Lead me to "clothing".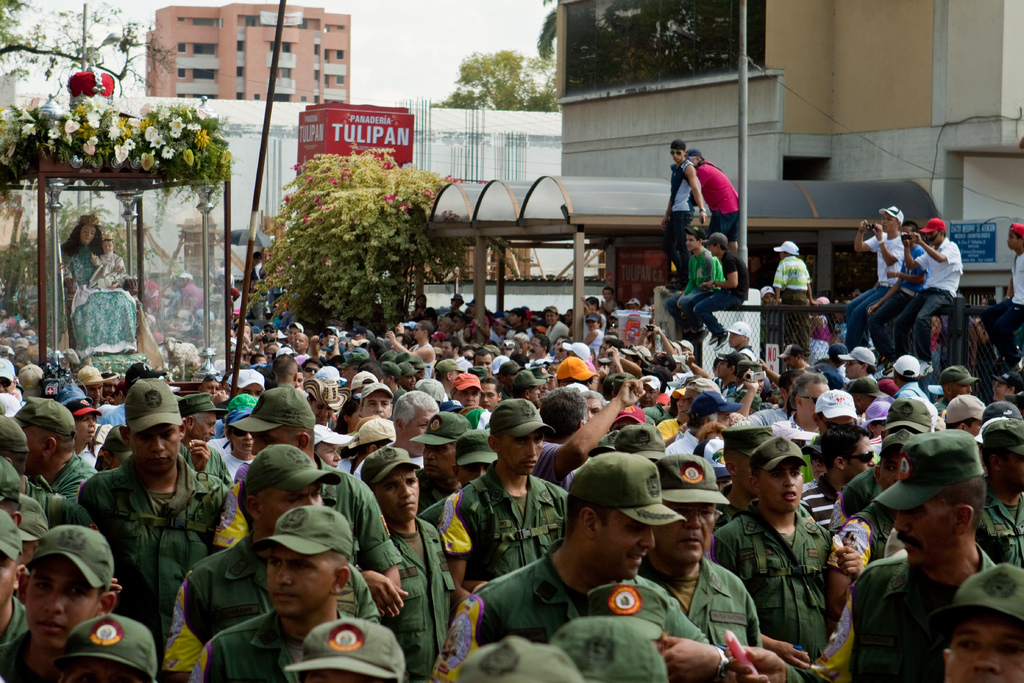
Lead to bbox=[415, 472, 456, 522].
